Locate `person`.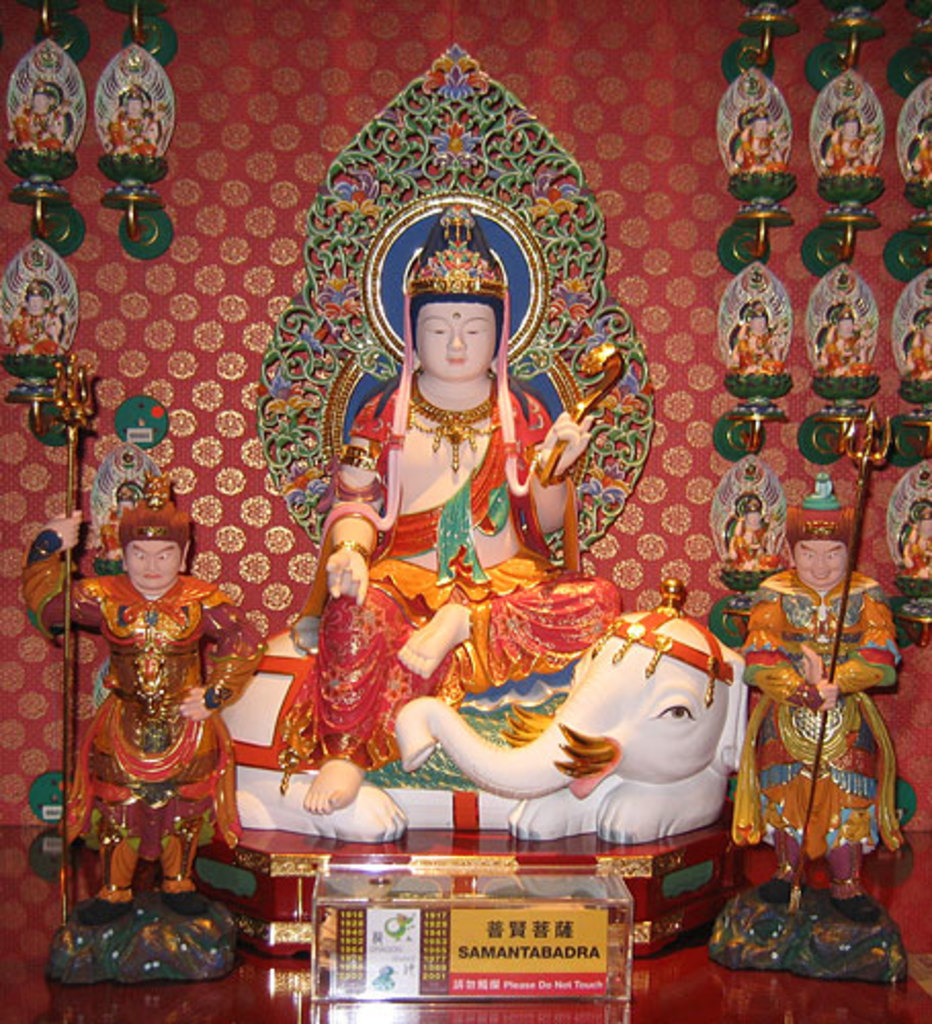
Bounding box: <region>53, 455, 252, 989</region>.
